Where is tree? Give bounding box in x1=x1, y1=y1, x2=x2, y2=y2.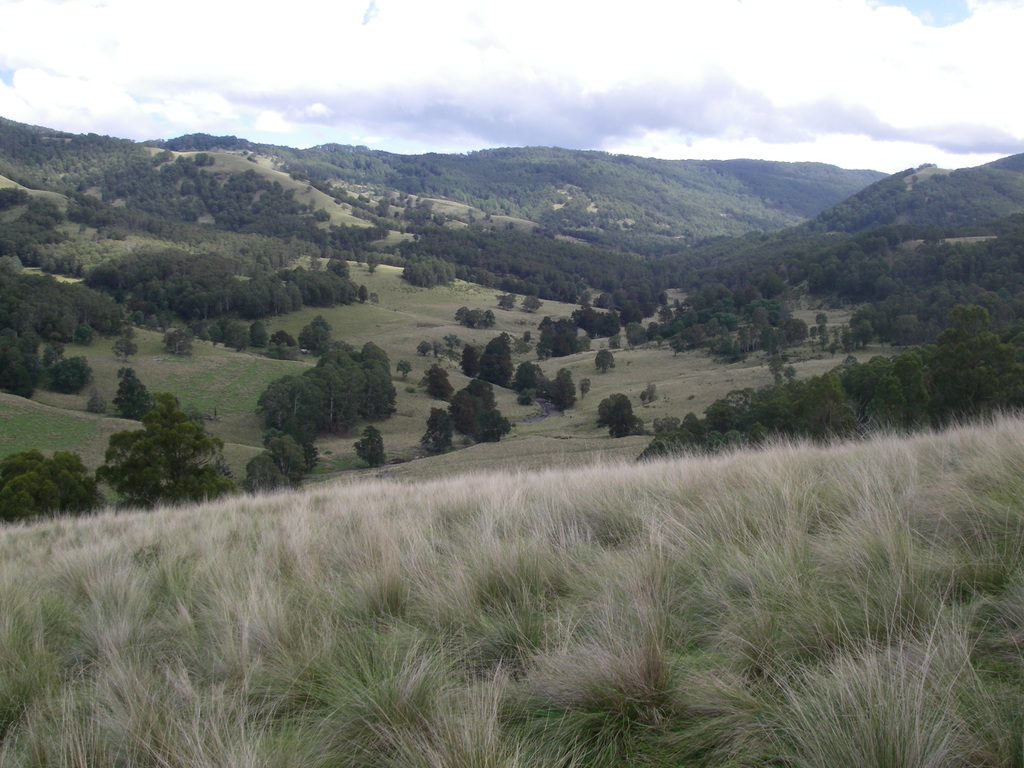
x1=164, y1=326, x2=195, y2=356.
